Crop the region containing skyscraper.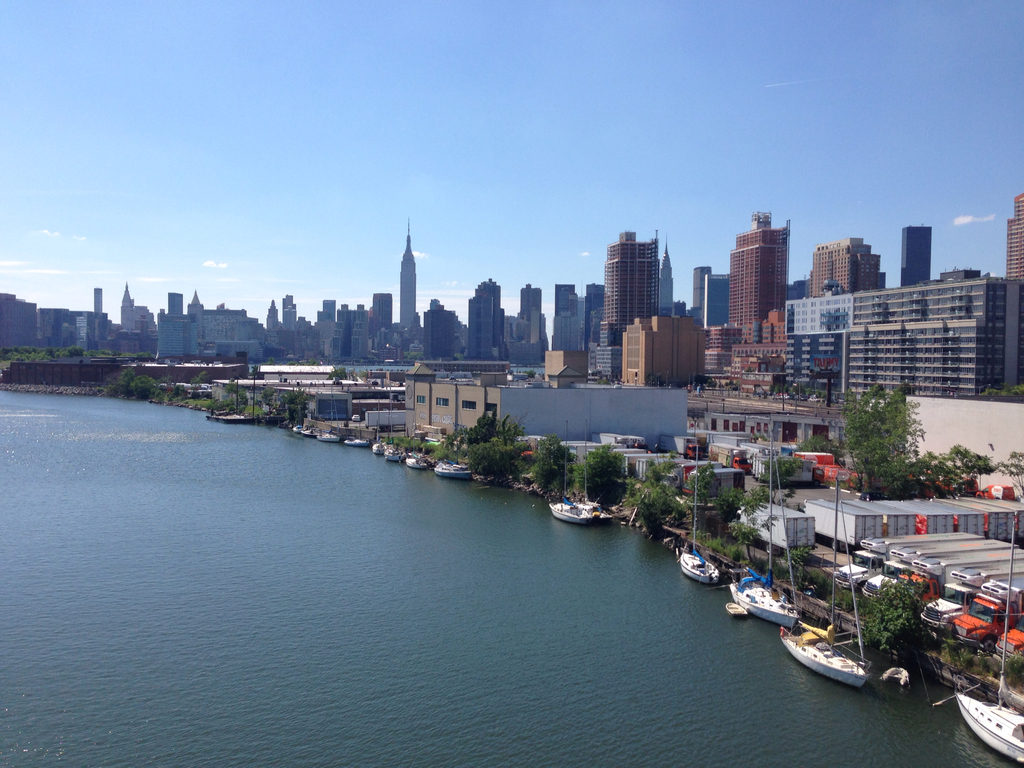
Crop region: l=470, t=273, r=500, b=369.
